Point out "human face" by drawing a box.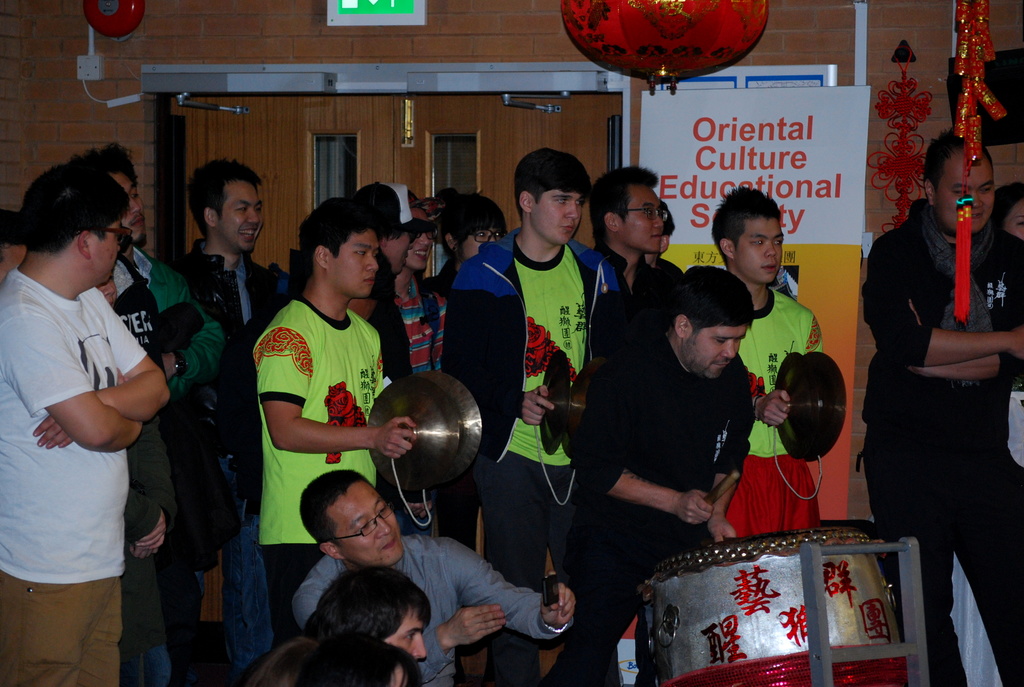
<bbox>389, 231, 410, 267</bbox>.
